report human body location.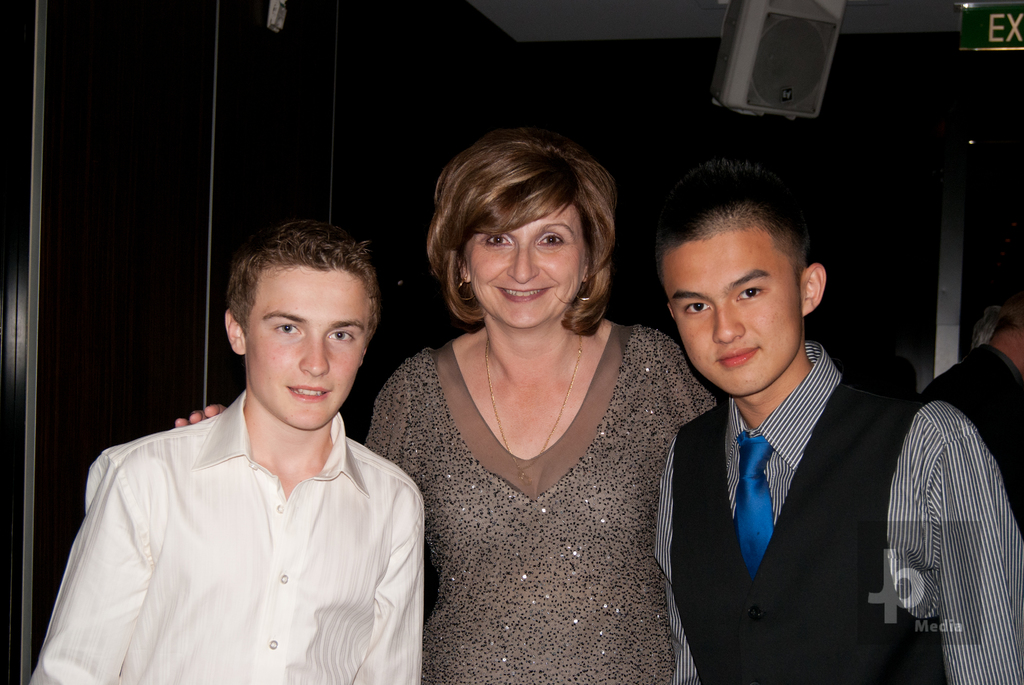
Report: <box>653,156,1023,684</box>.
